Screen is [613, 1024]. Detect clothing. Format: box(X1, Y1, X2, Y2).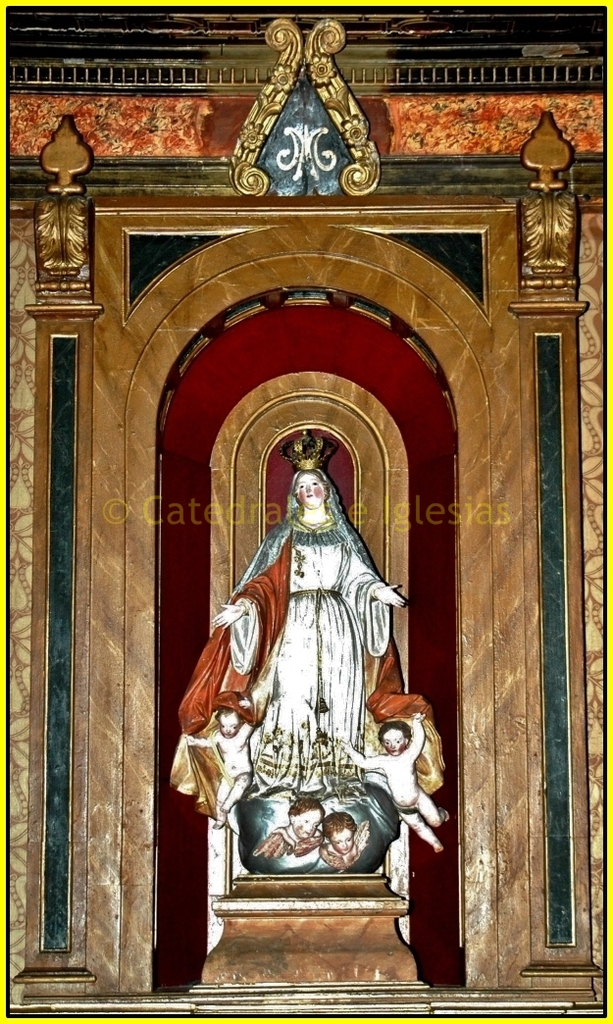
box(165, 466, 450, 820).
